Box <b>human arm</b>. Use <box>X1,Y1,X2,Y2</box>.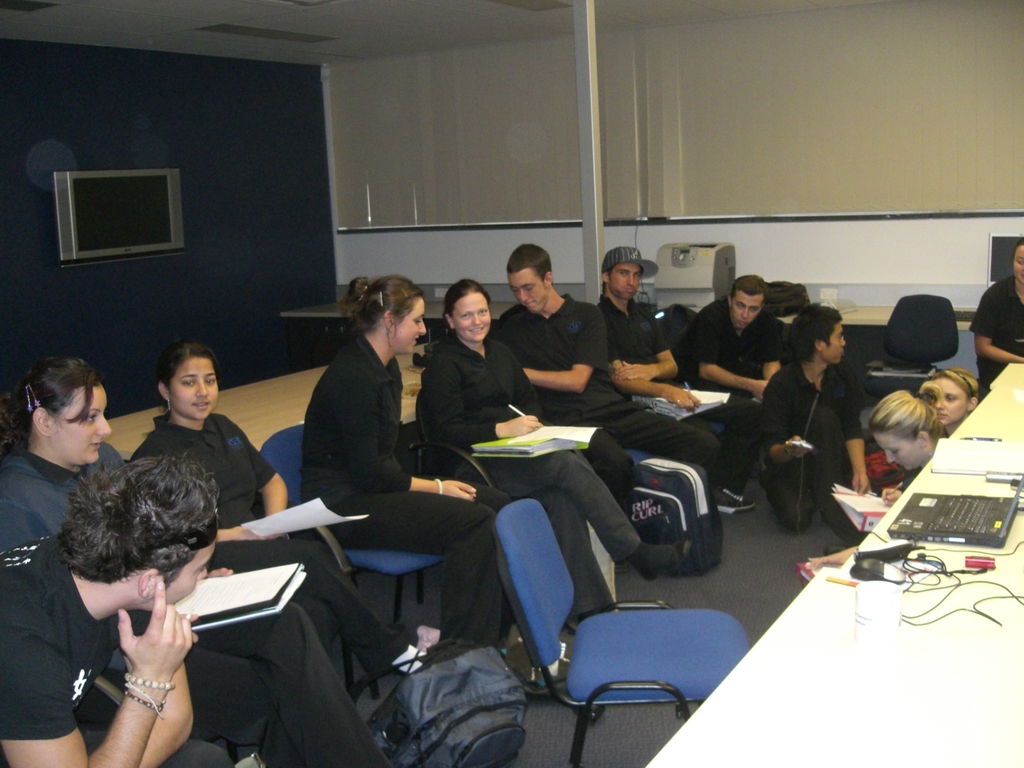
<box>756,383,816,470</box>.
